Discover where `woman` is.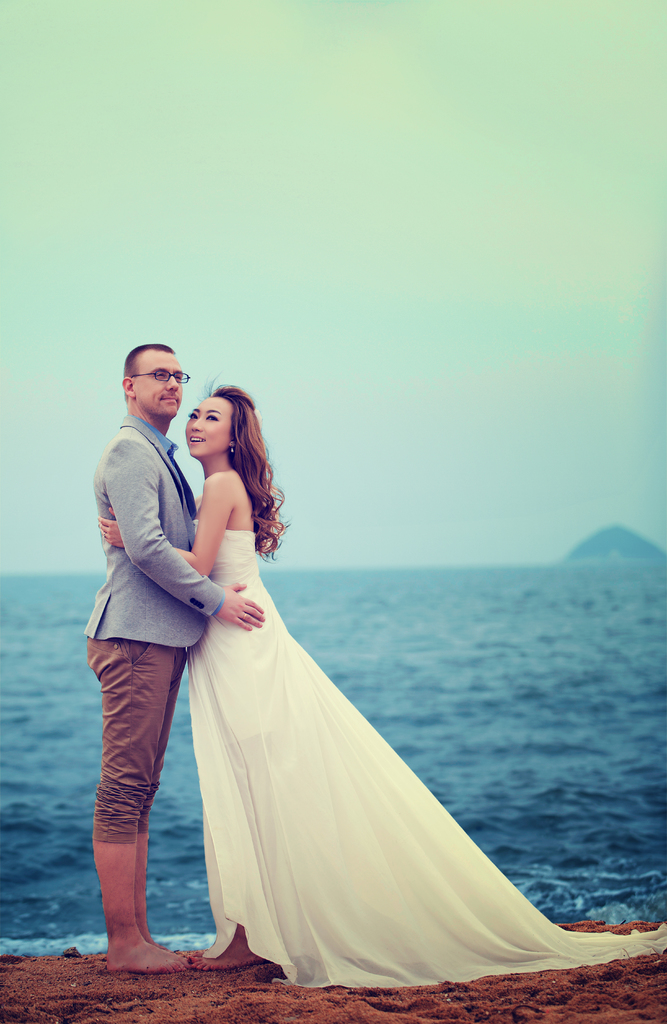
Discovered at <bbox>97, 363, 290, 974</bbox>.
